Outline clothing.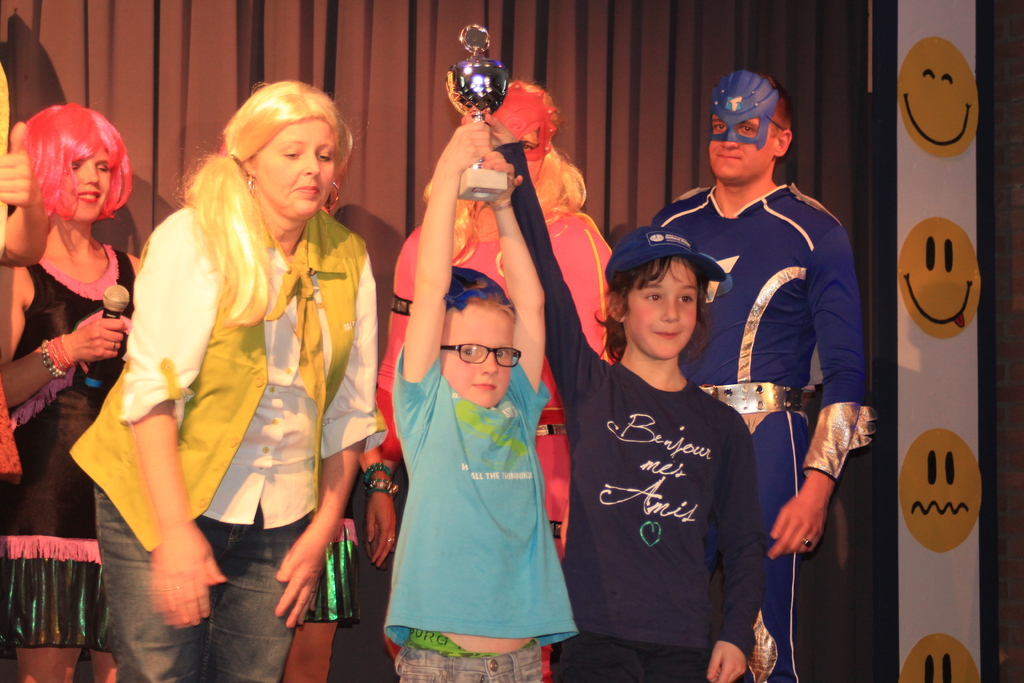
Outline: 376,217,614,646.
